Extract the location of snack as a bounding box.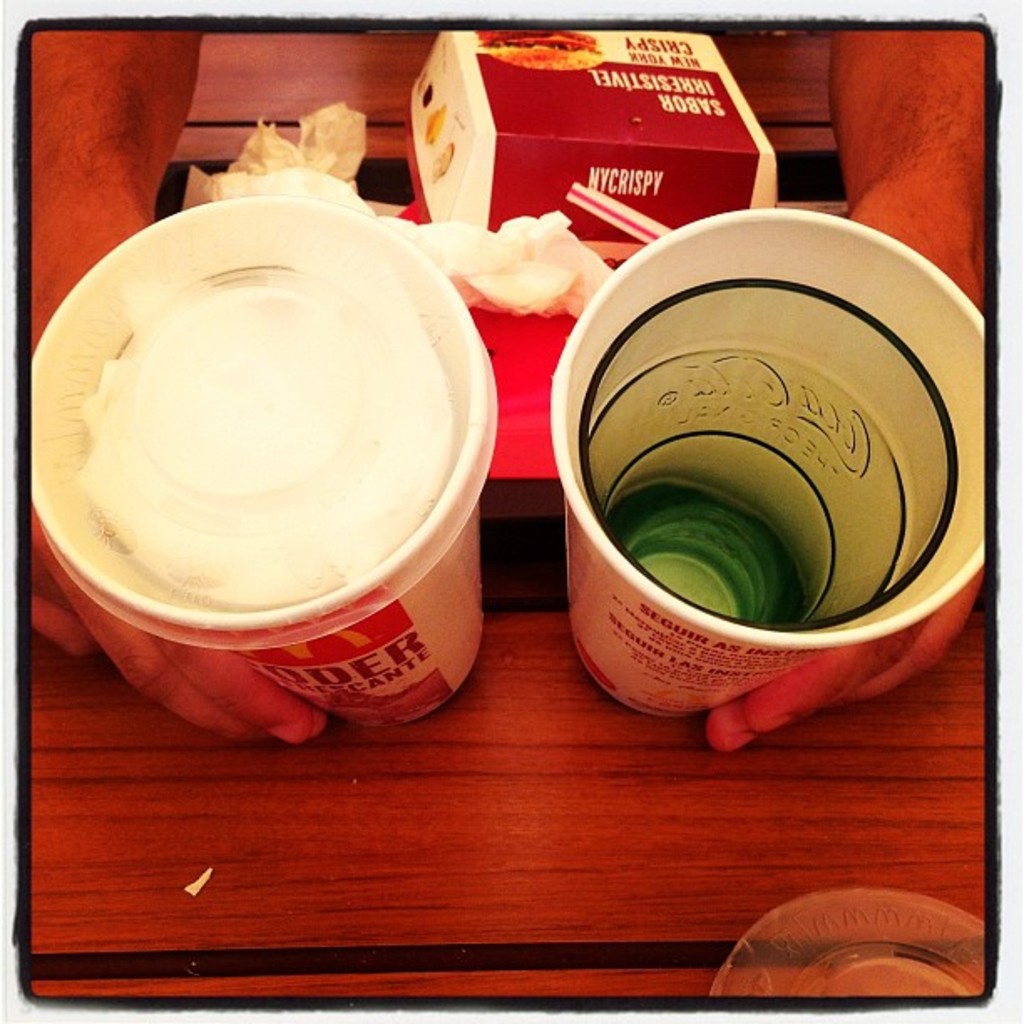
bbox=(475, 32, 609, 79).
